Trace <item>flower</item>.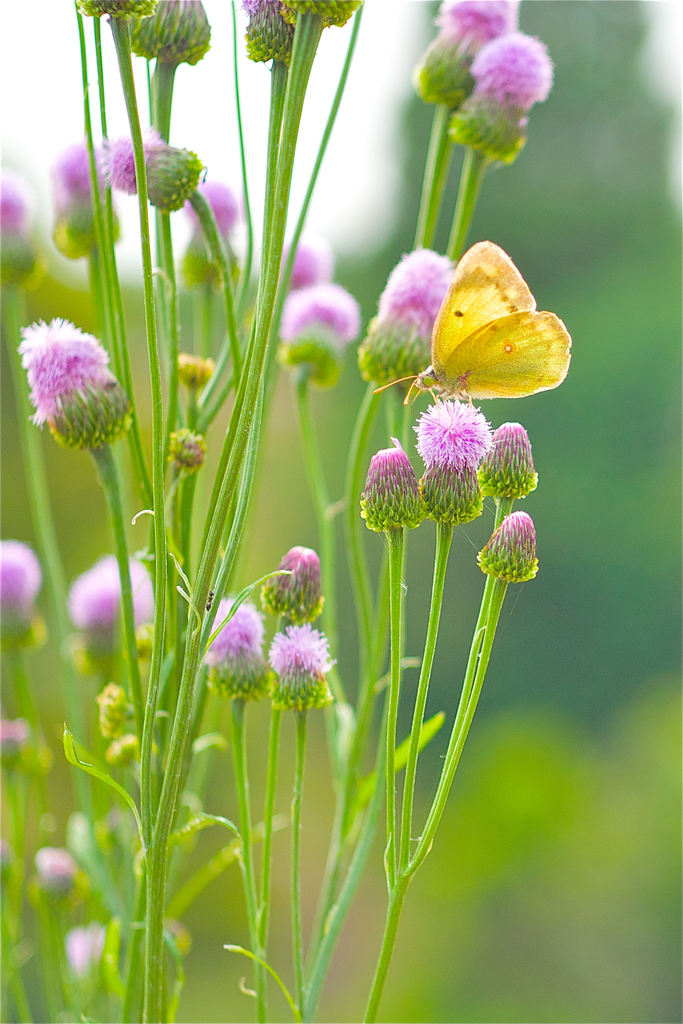
Traced to <box>447,0,521,43</box>.
